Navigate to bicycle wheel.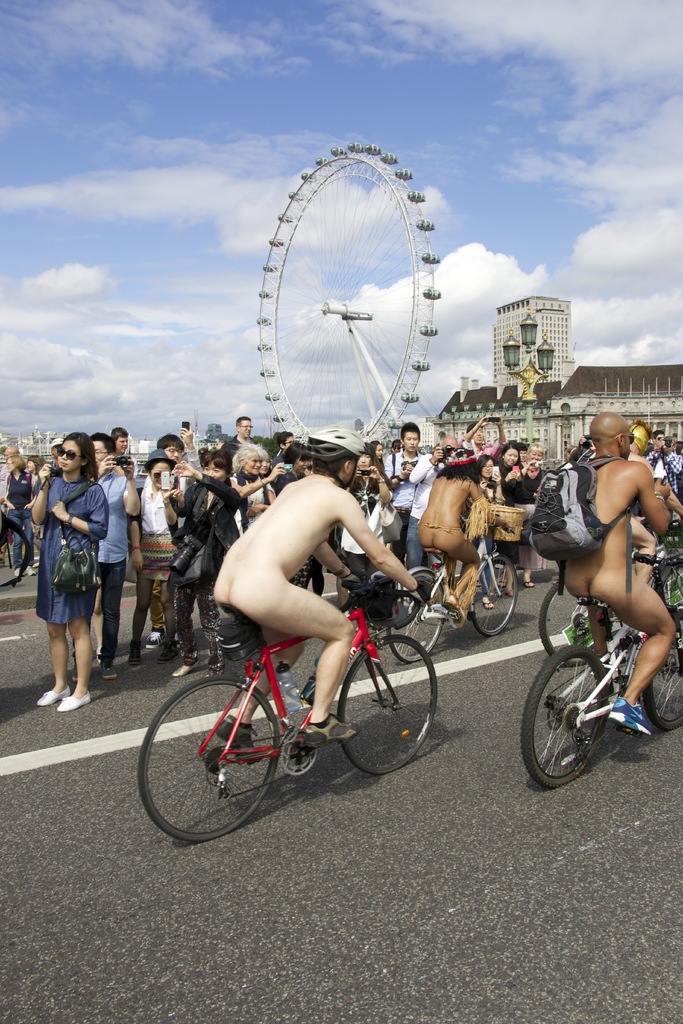
Navigation target: box(525, 636, 621, 788).
